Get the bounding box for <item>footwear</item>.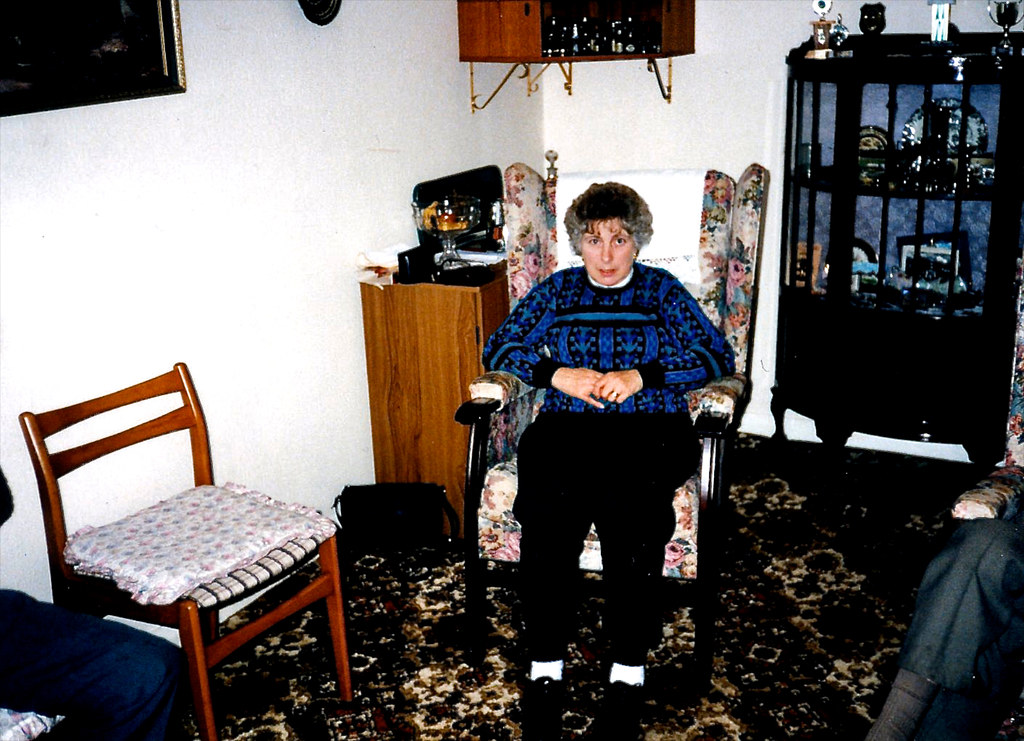
box=[582, 674, 650, 740].
